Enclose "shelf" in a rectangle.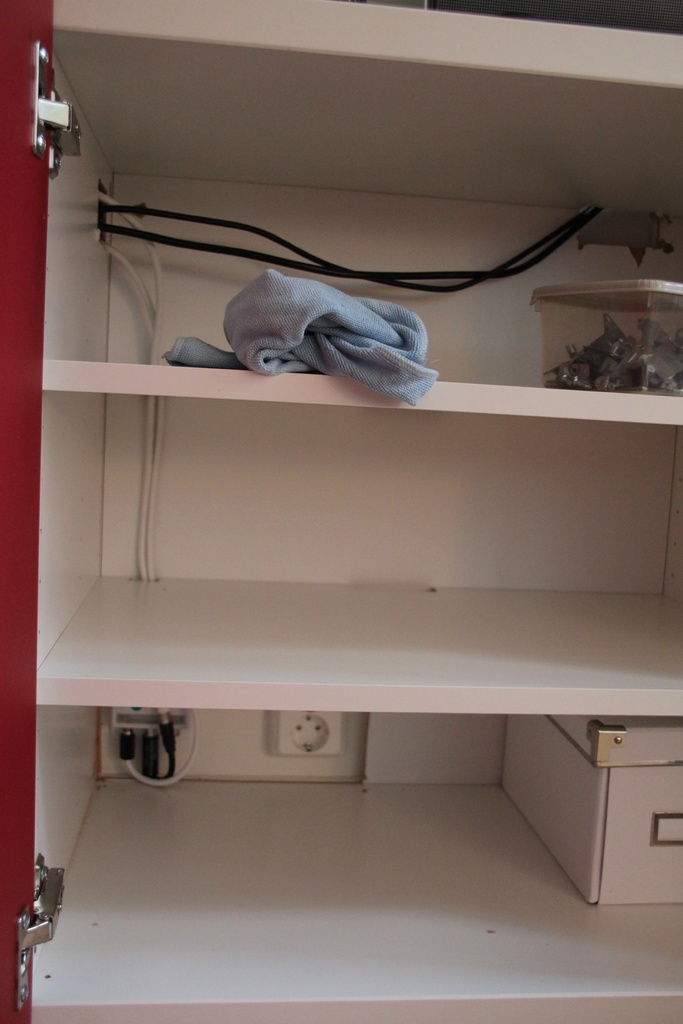
bbox=[12, 8, 681, 1016].
